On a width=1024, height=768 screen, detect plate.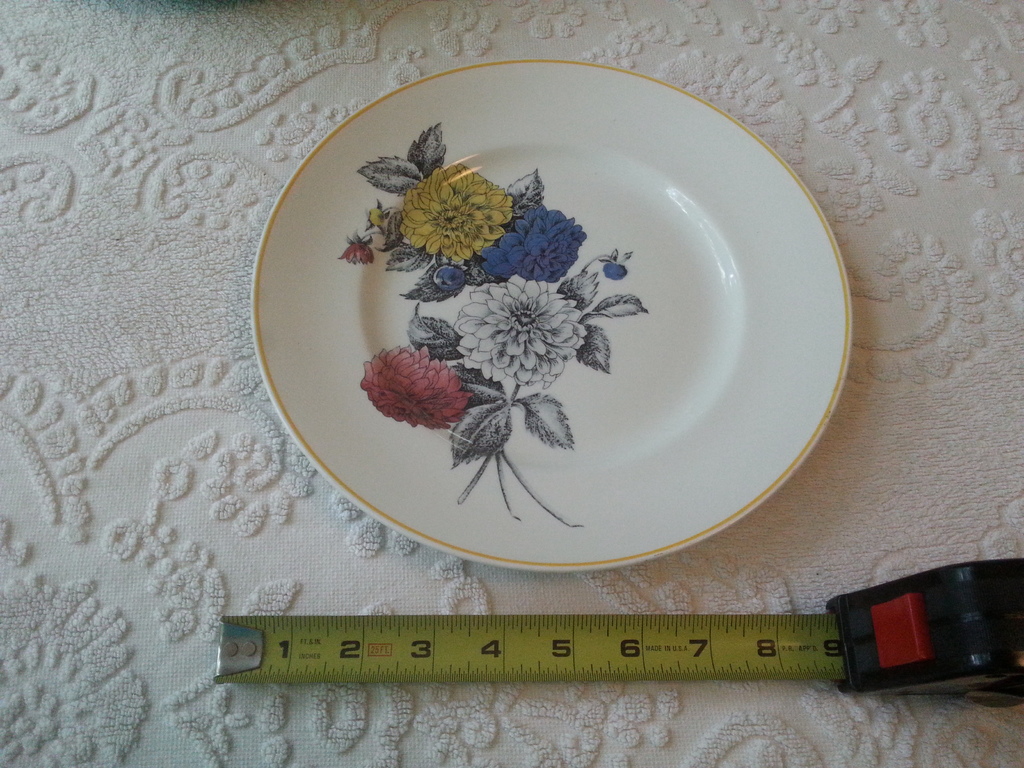
box=[256, 61, 867, 566].
